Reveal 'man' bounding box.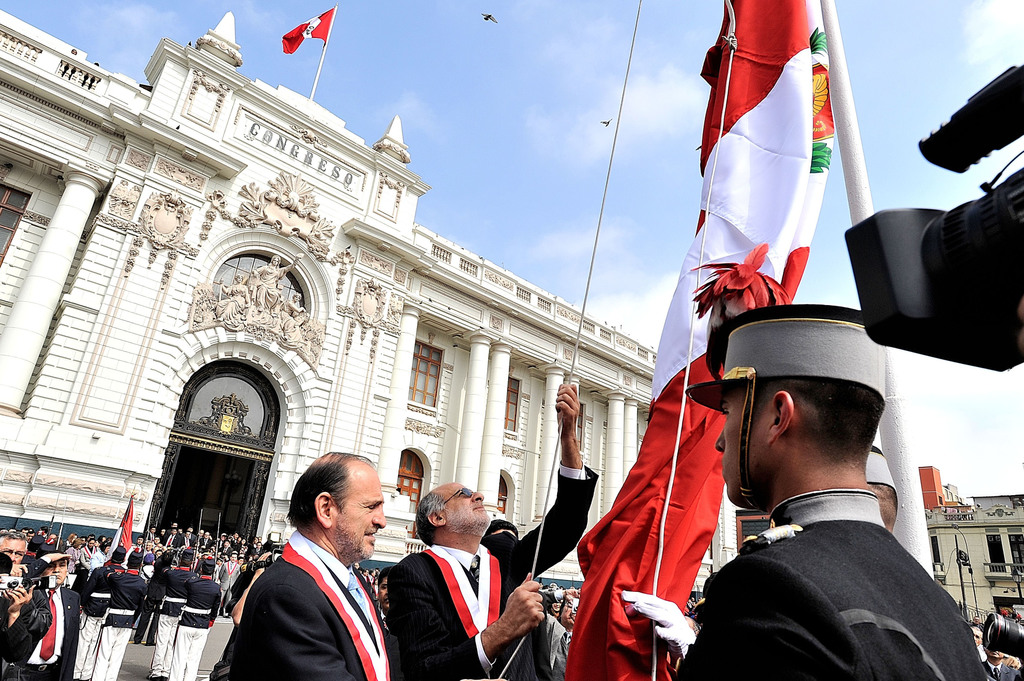
Revealed: <bbox>221, 459, 419, 678</bbox>.
